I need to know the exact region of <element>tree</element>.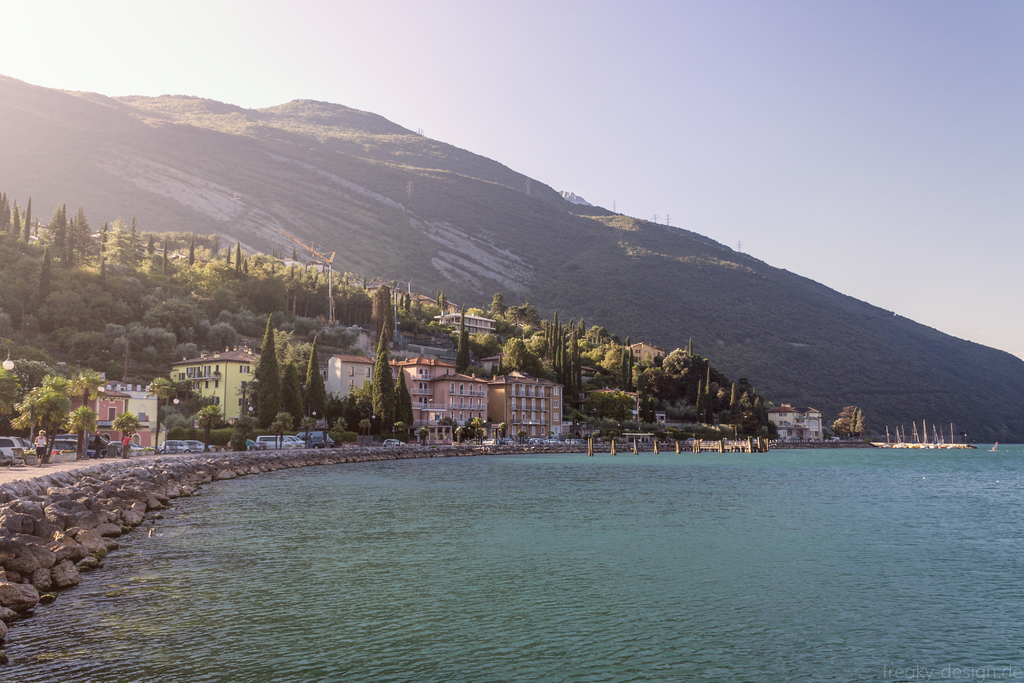
Region: <region>19, 194, 34, 242</region>.
